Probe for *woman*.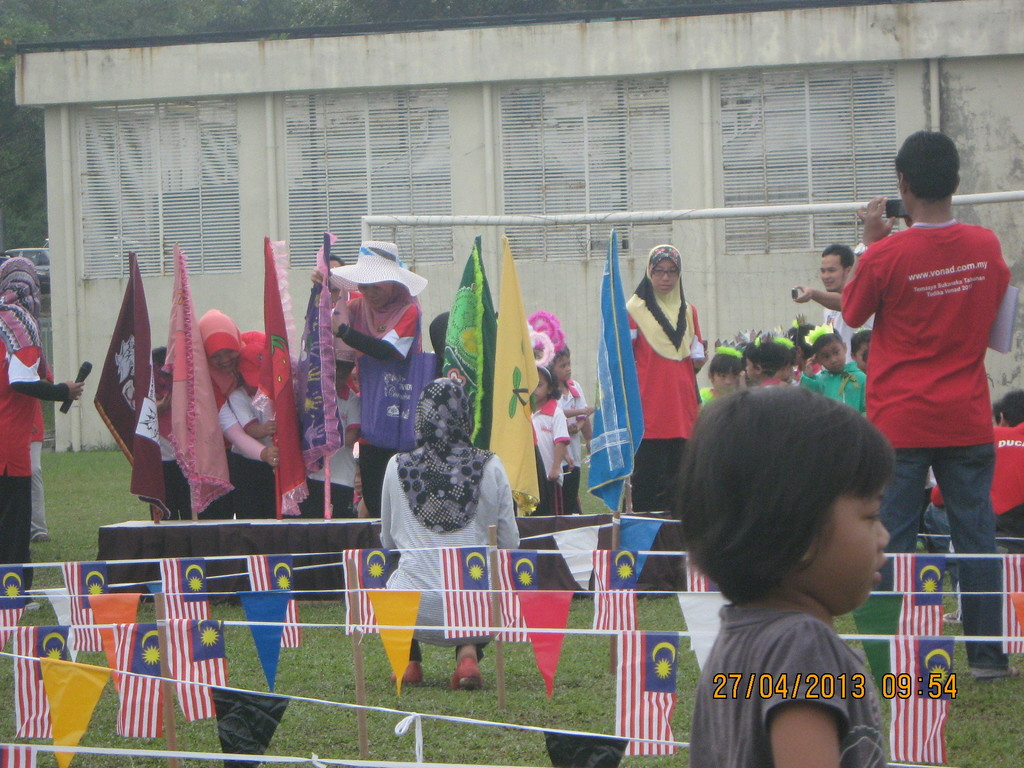
Probe result: [x1=595, y1=247, x2=689, y2=521].
